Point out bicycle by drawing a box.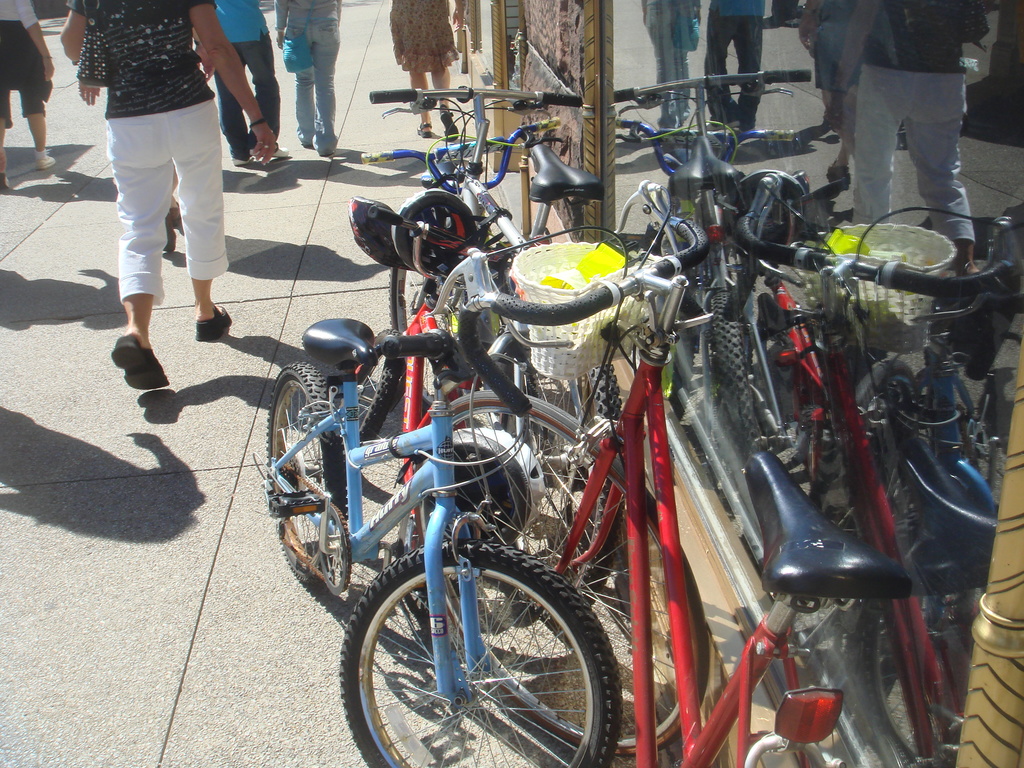
(x1=252, y1=318, x2=623, y2=767).
